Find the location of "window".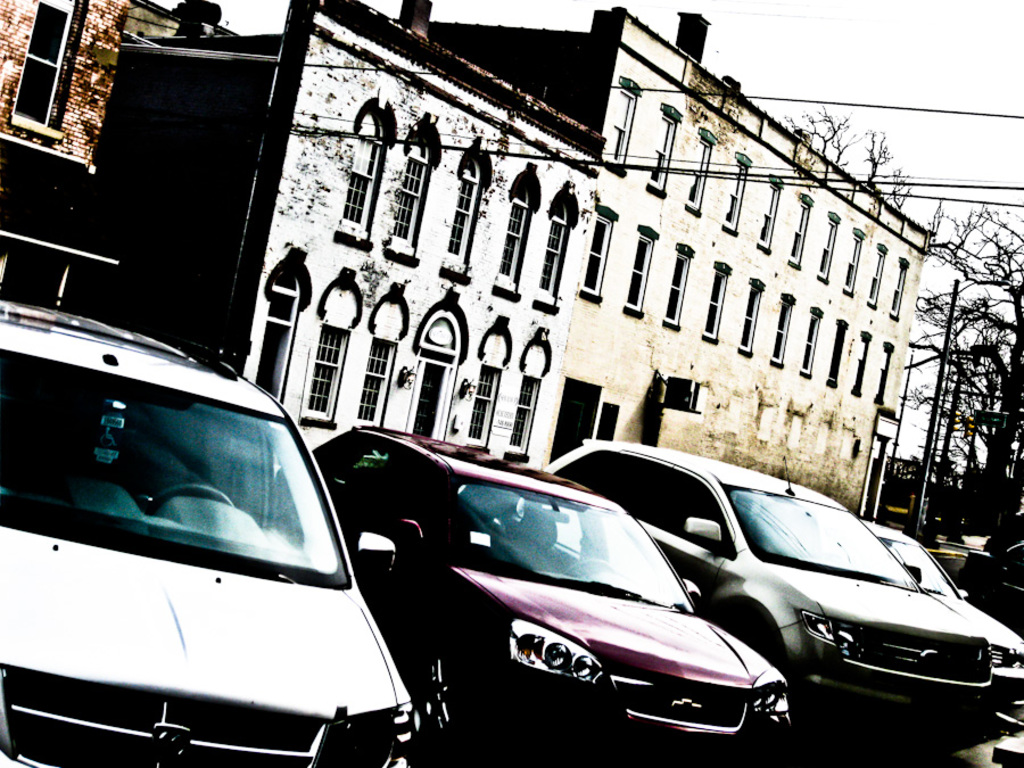
Location: pyautogui.locateOnScreen(771, 300, 794, 360).
